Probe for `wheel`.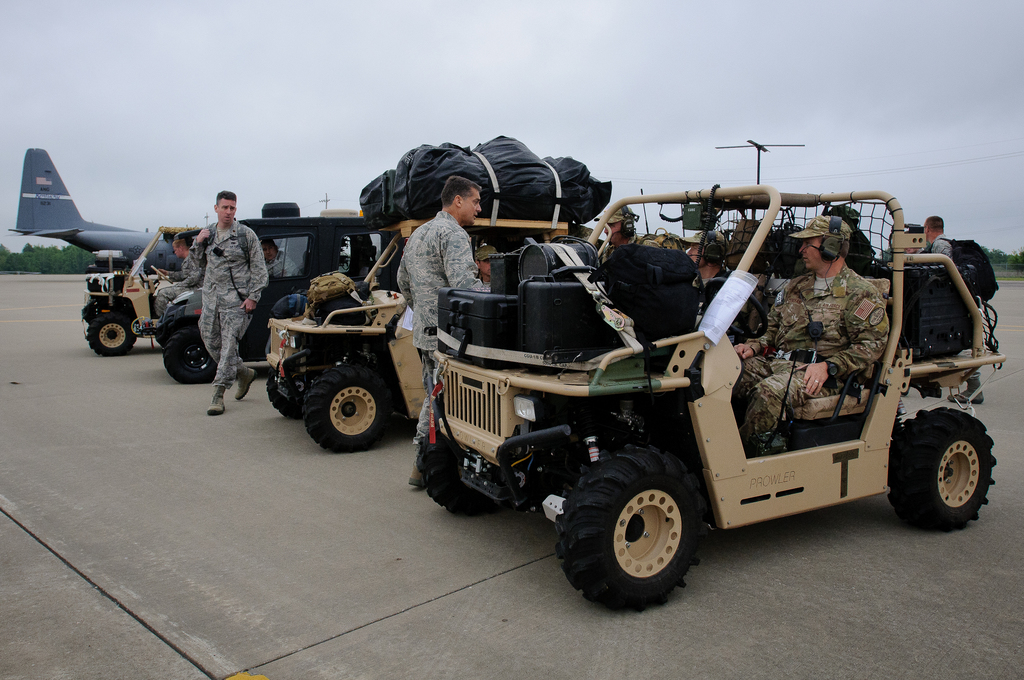
Probe result: locate(86, 313, 136, 357).
